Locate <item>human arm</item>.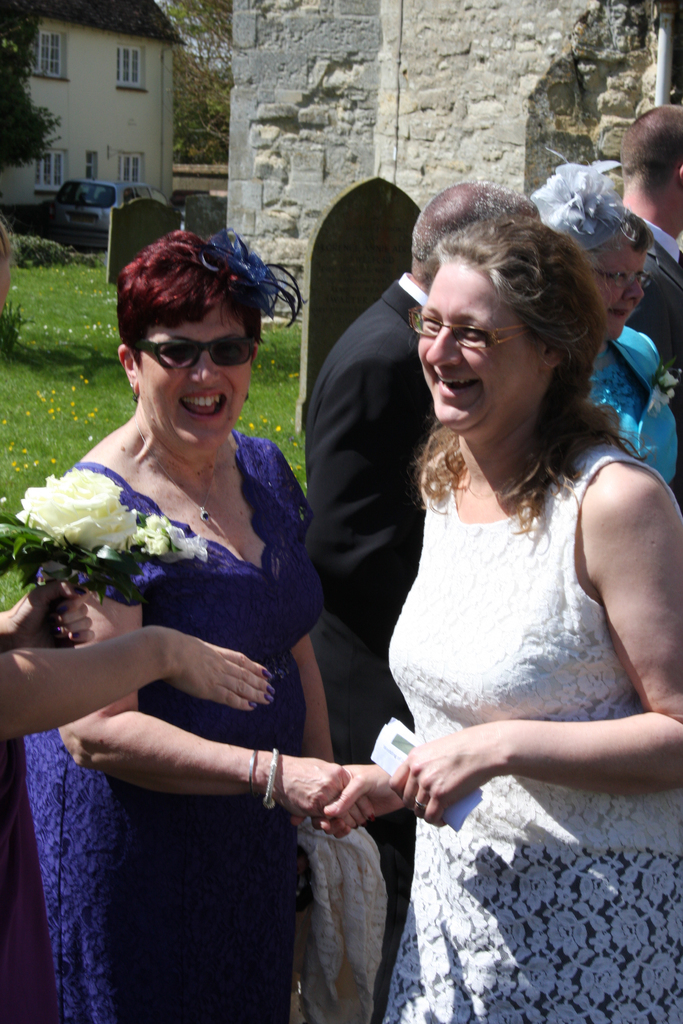
Bounding box: (386, 473, 682, 828).
